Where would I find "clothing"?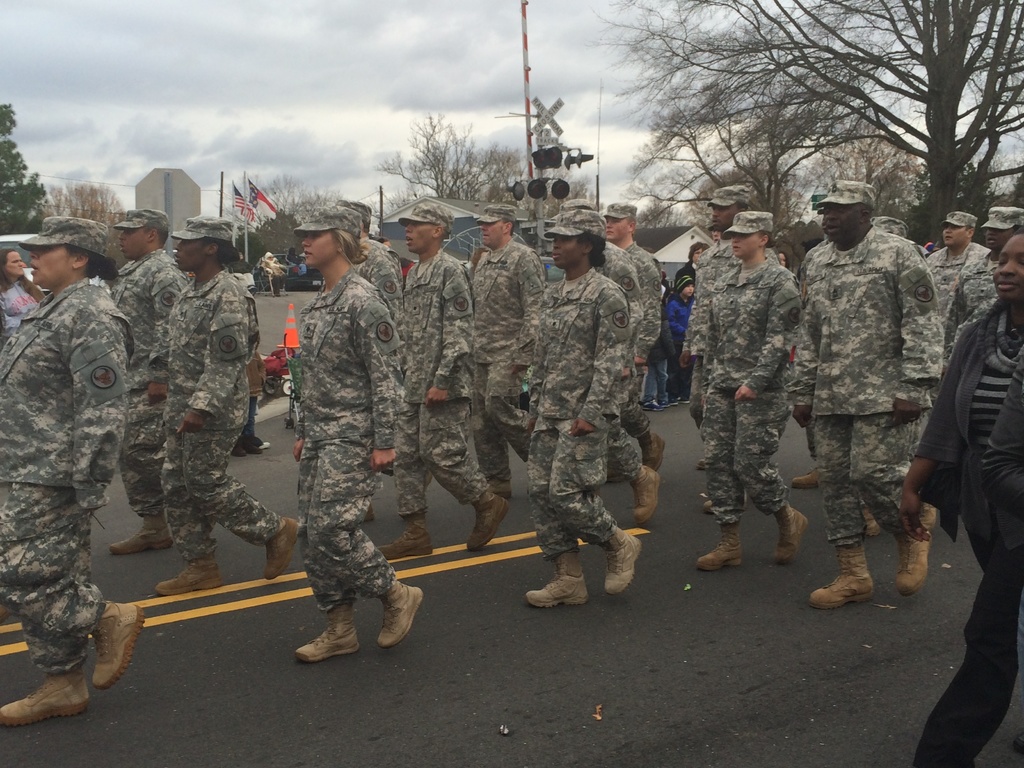
At rect(618, 243, 661, 438).
